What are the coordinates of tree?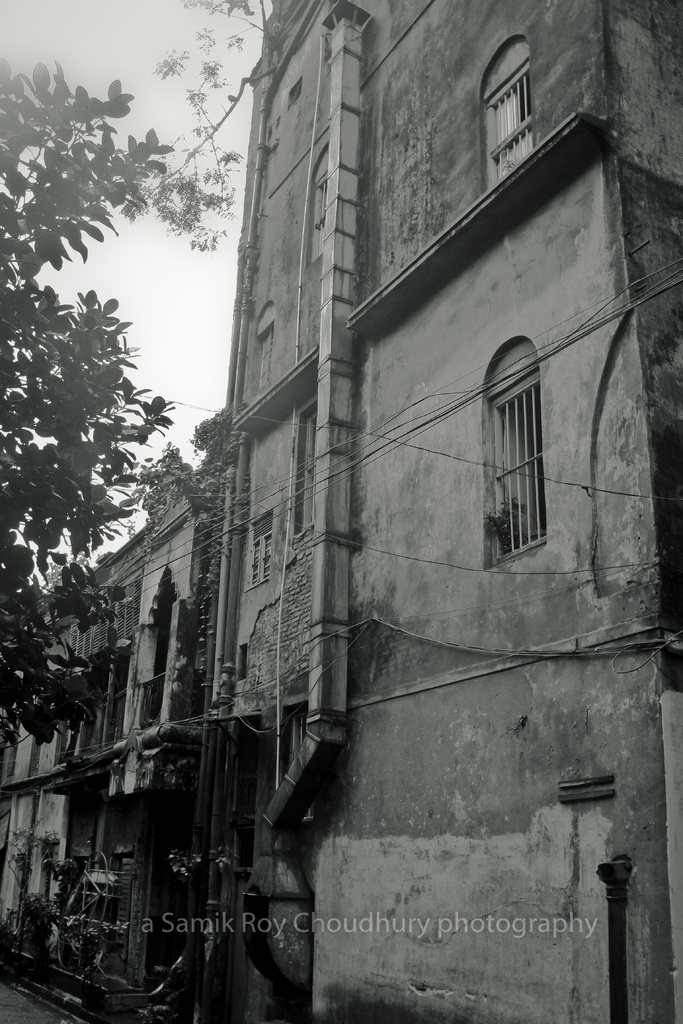
detection(109, 0, 275, 257).
